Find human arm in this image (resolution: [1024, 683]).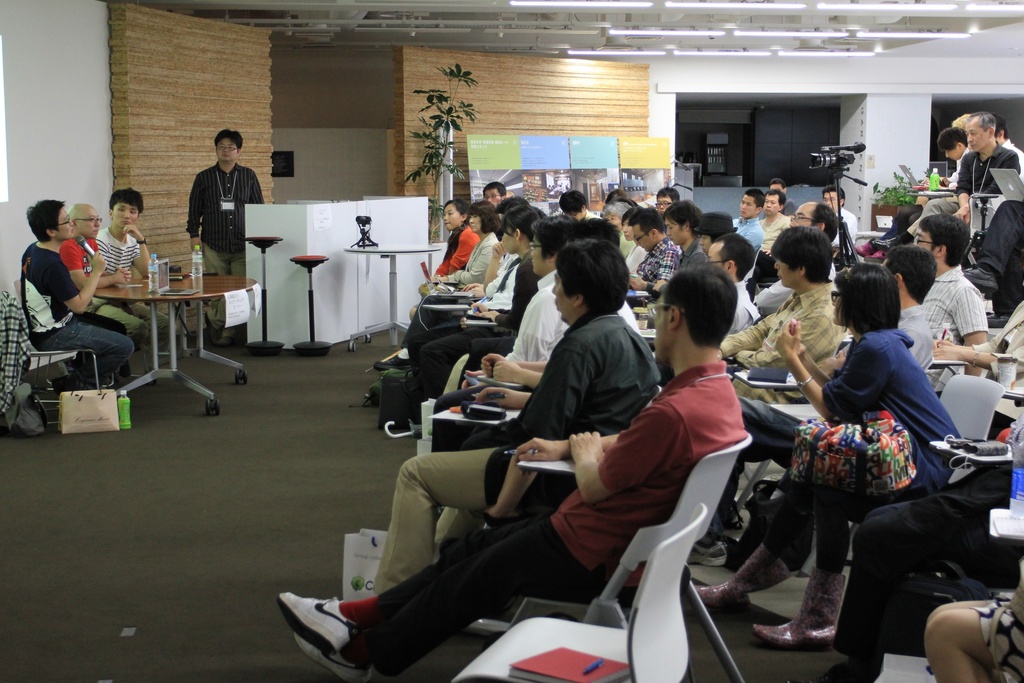
(736, 316, 800, 367).
